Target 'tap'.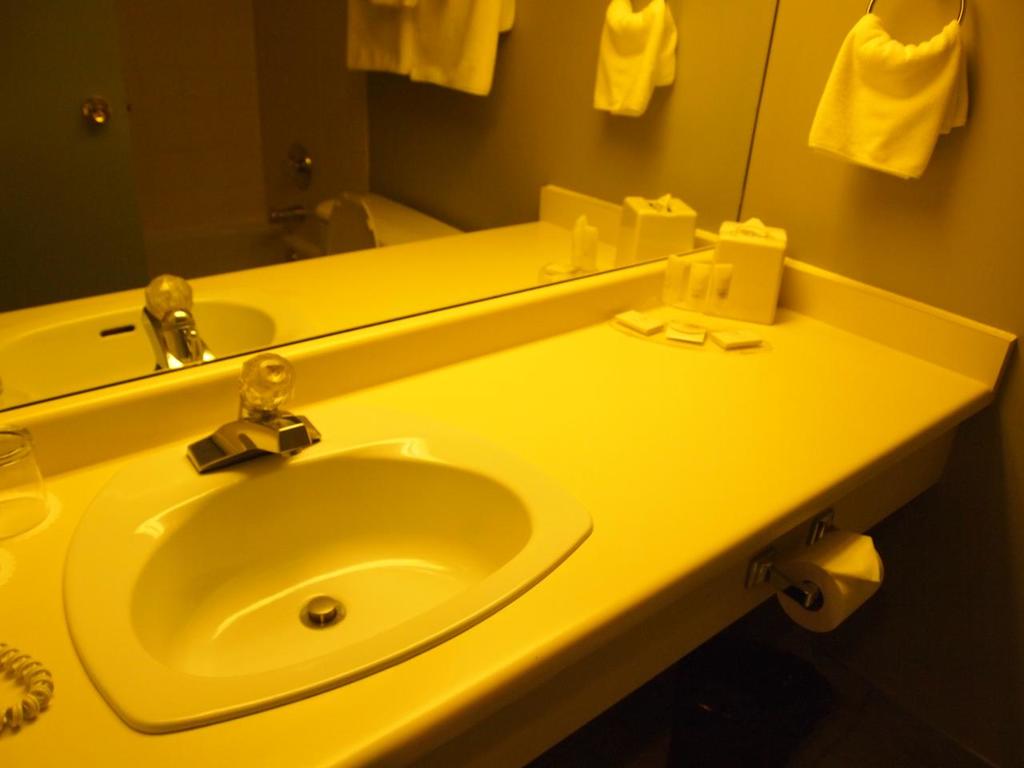
Target region: detection(183, 406, 310, 486).
